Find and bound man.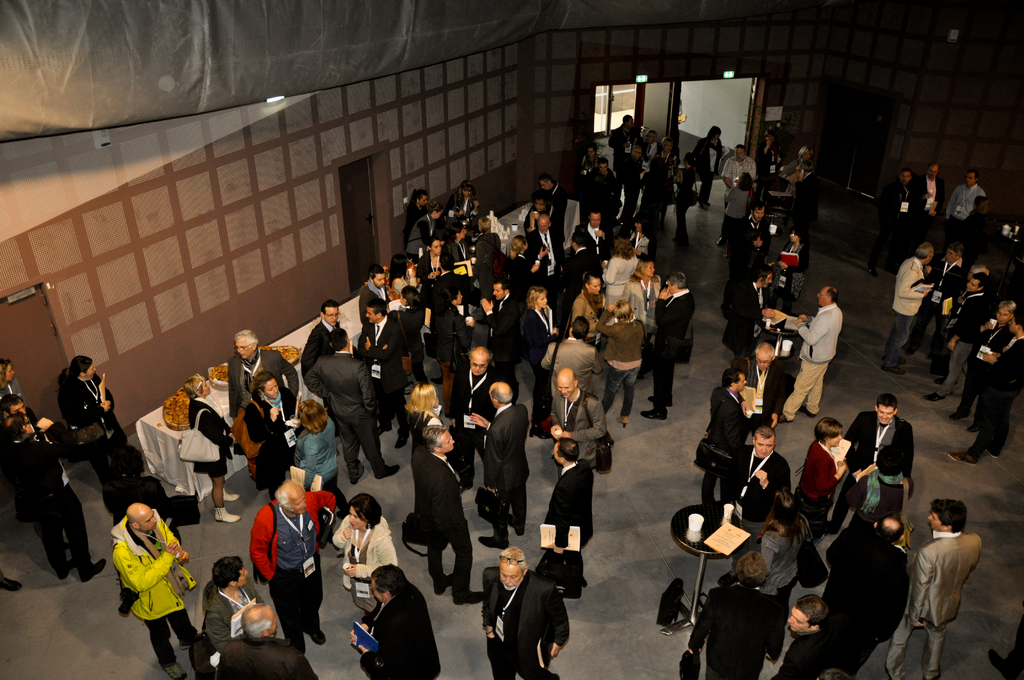
Bound: left=564, top=229, right=600, bottom=320.
